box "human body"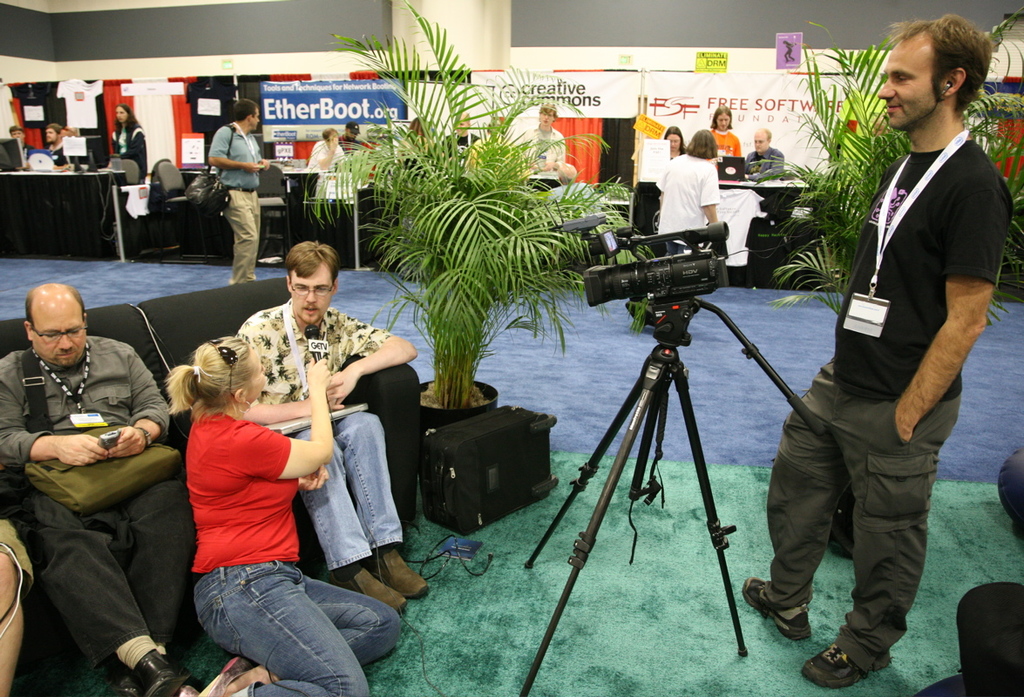
{"x1": 650, "y1": 124, "x2": 722, "y2": 236}
